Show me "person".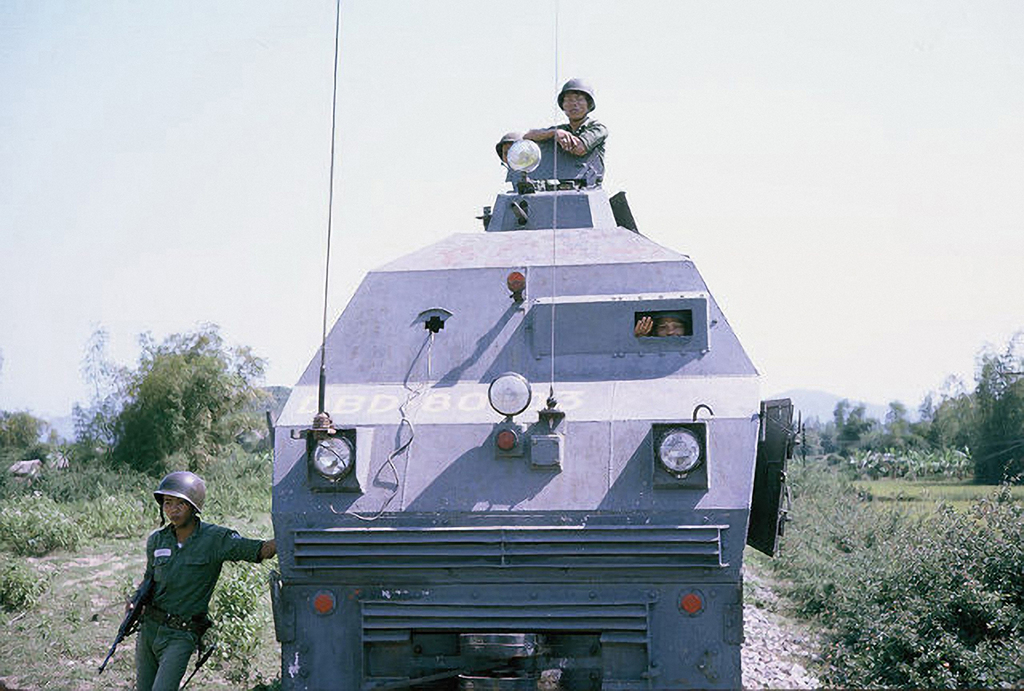
"person" is here: box=[483, 128, 540, 203].
